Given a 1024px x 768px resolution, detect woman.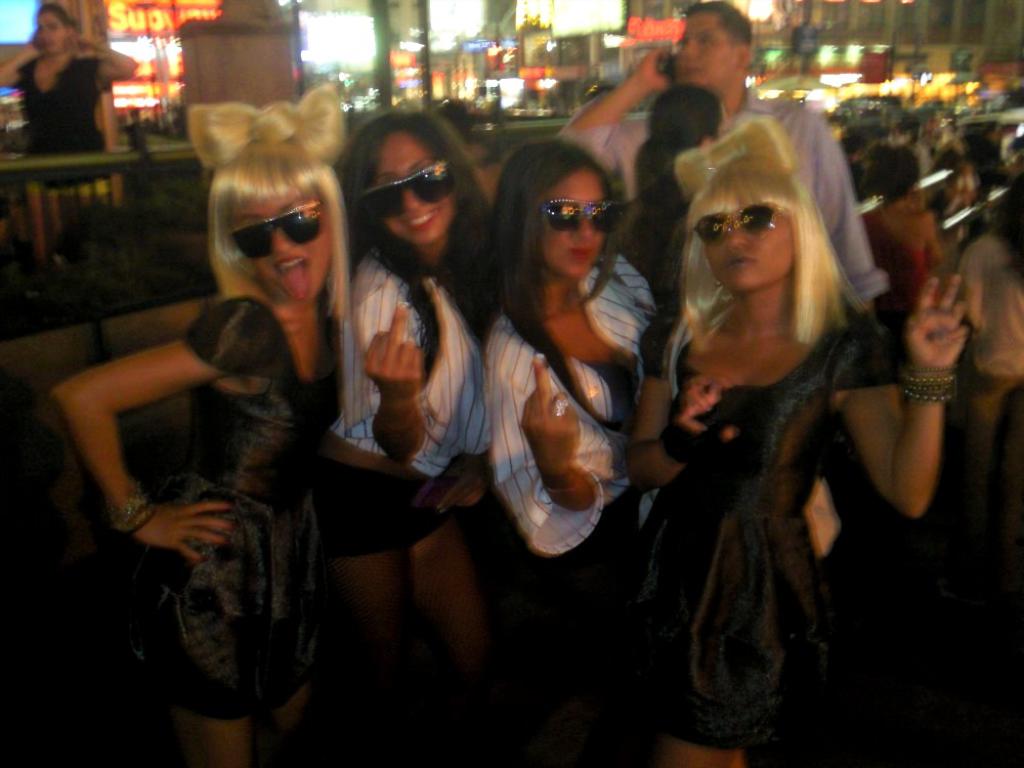
x1=955 y1=173 x2=1023 y2=479.
